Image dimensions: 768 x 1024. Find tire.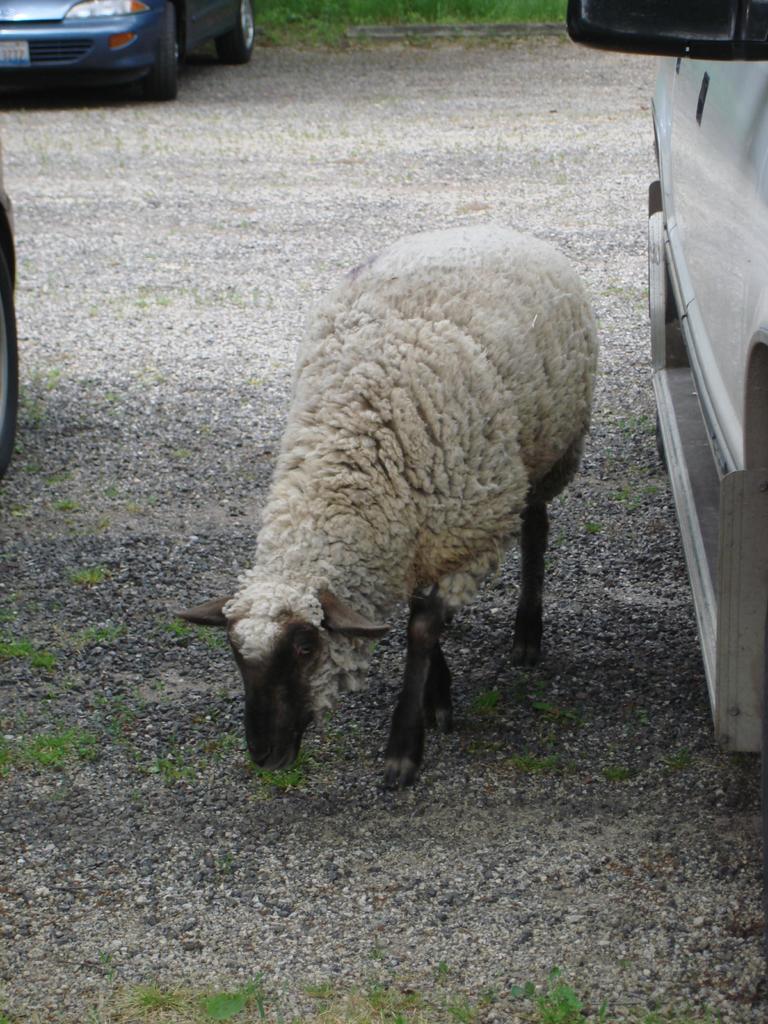
(0,255,19,474).
